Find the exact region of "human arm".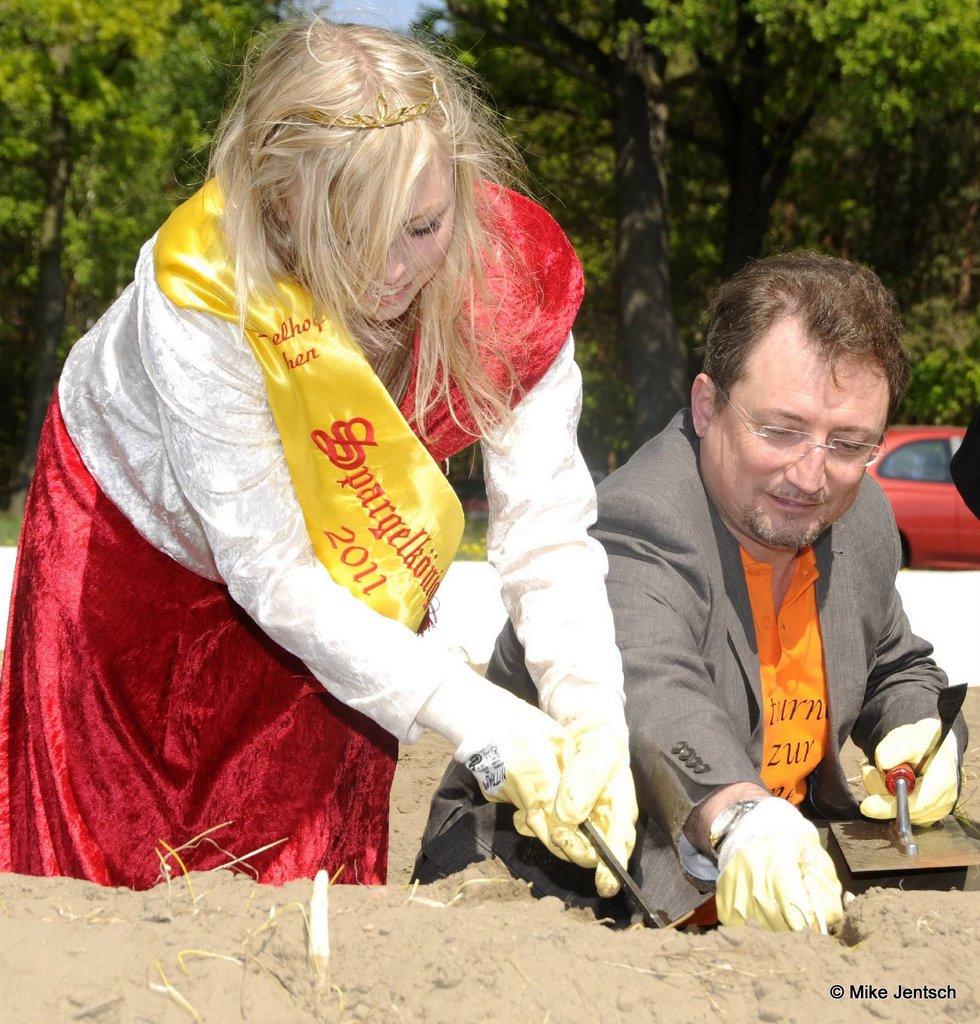
Exact region: detection(837, 477, 979, 853).
